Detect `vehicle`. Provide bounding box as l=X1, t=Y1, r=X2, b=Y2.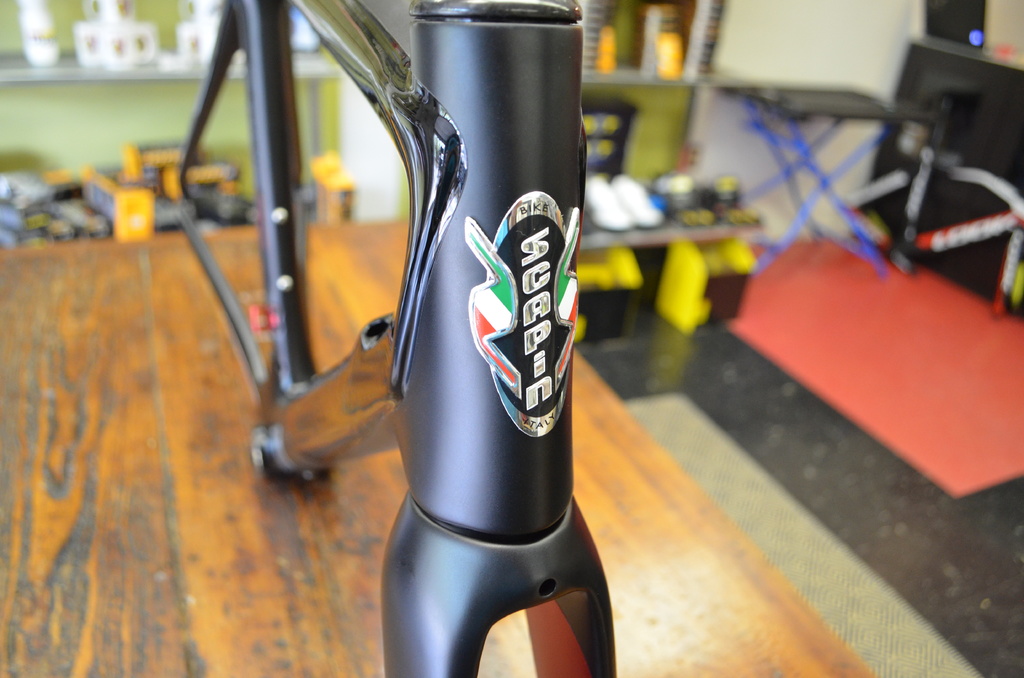
l=707, t=176, r=763, b=234.
